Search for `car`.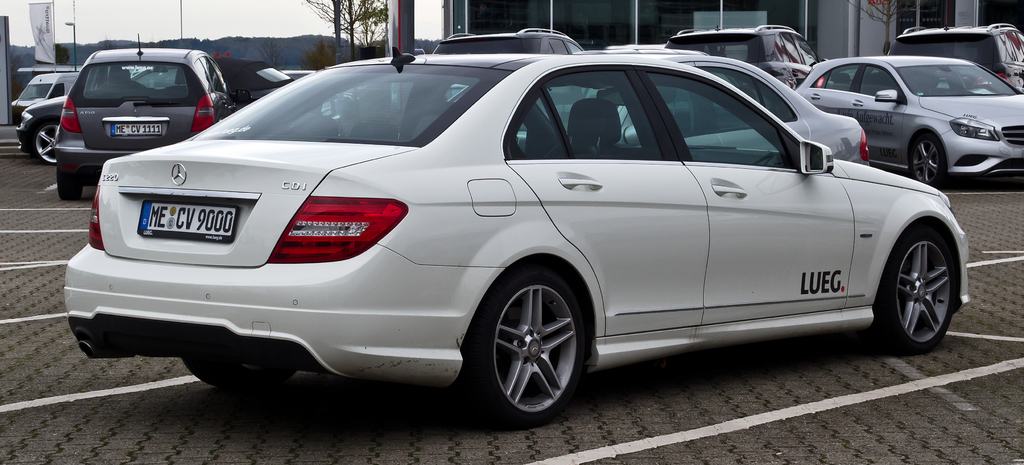
Found at [x1=56, y1=35, x2=239, y2=202].
